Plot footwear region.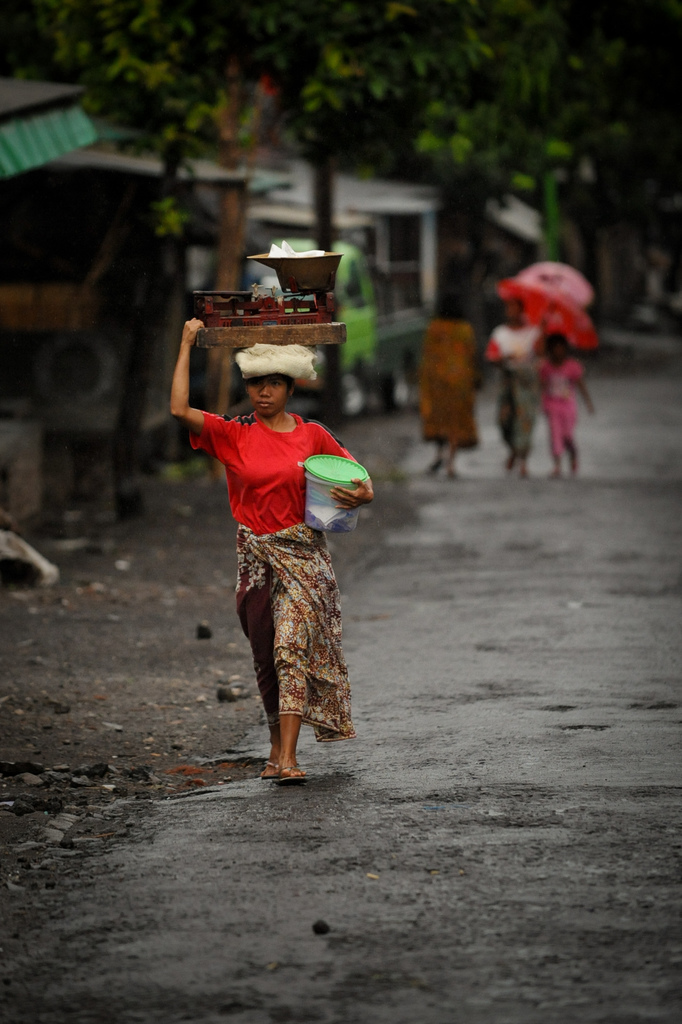
Plotted at detection(254, 758, 279, 780).
